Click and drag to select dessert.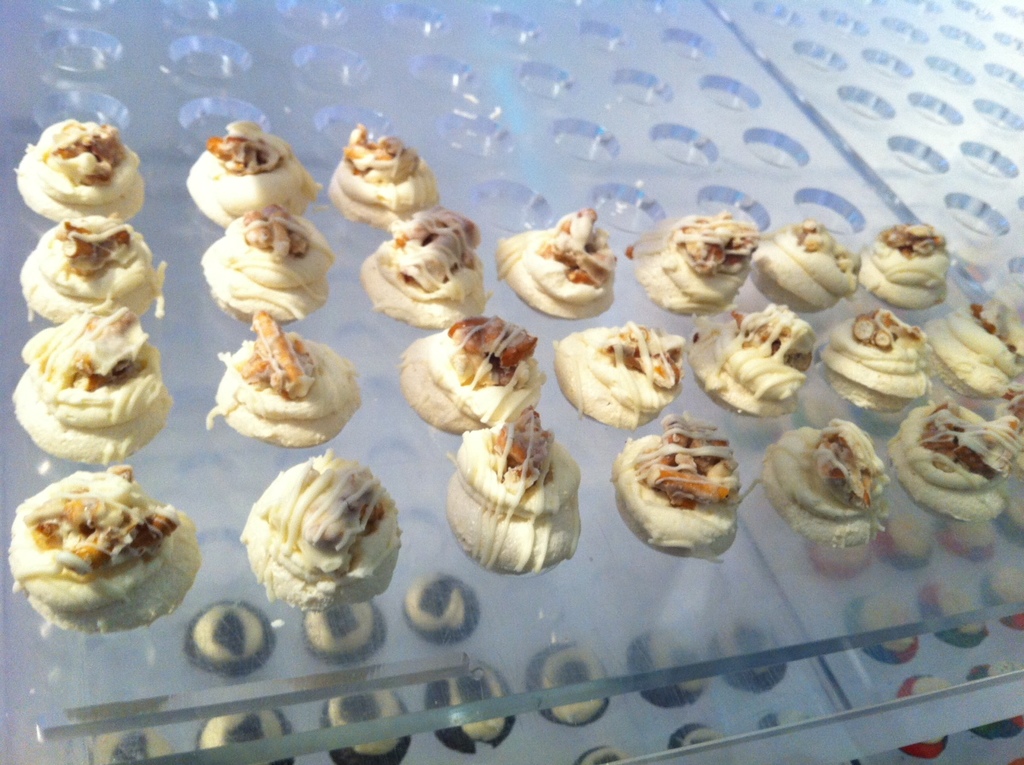
Selection: [898,669,943,759].
